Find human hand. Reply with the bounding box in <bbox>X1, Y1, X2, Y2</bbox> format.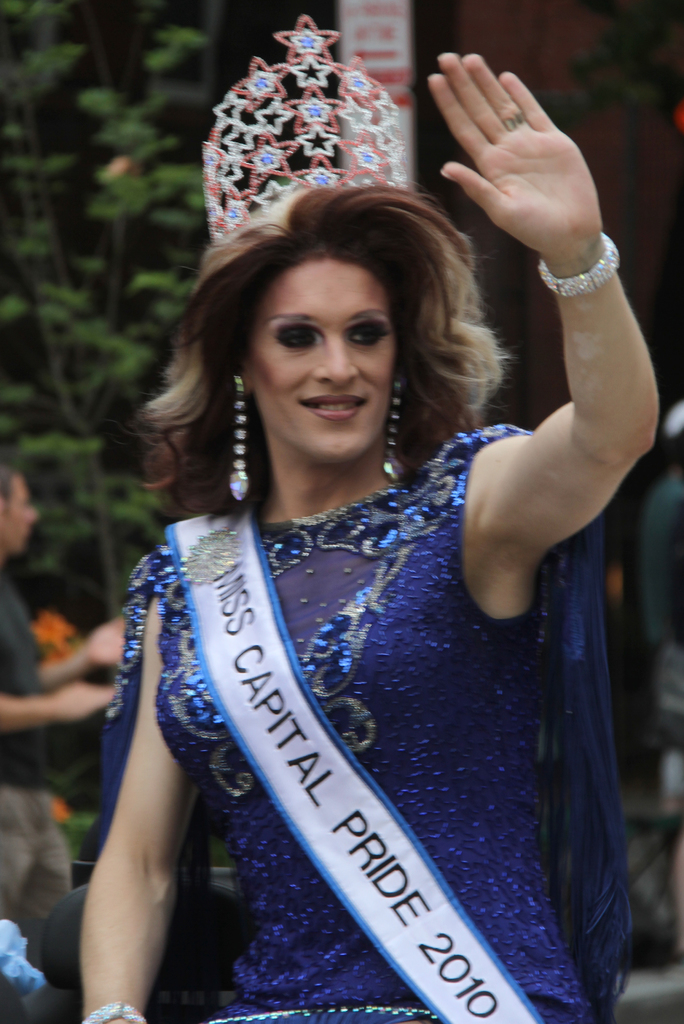
<bbox>427, 46, 615, 264</bbox>.
